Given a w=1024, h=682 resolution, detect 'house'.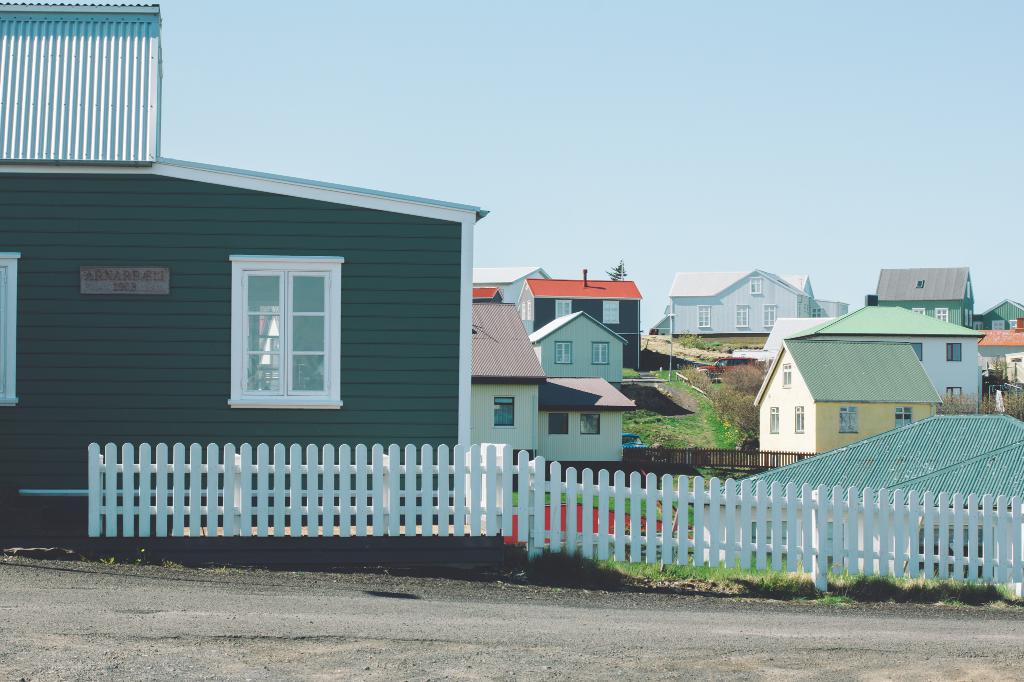
bbox=[868, 266, 977, 329].
